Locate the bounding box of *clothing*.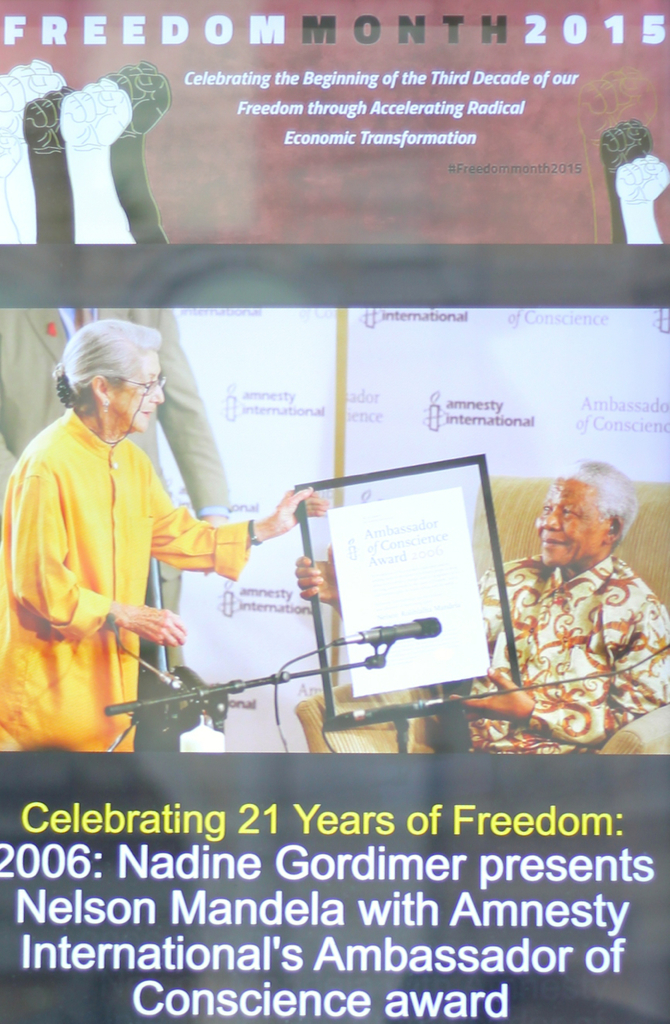
Bounding box: x1=0, y1=414, x2=246, y2=753.
